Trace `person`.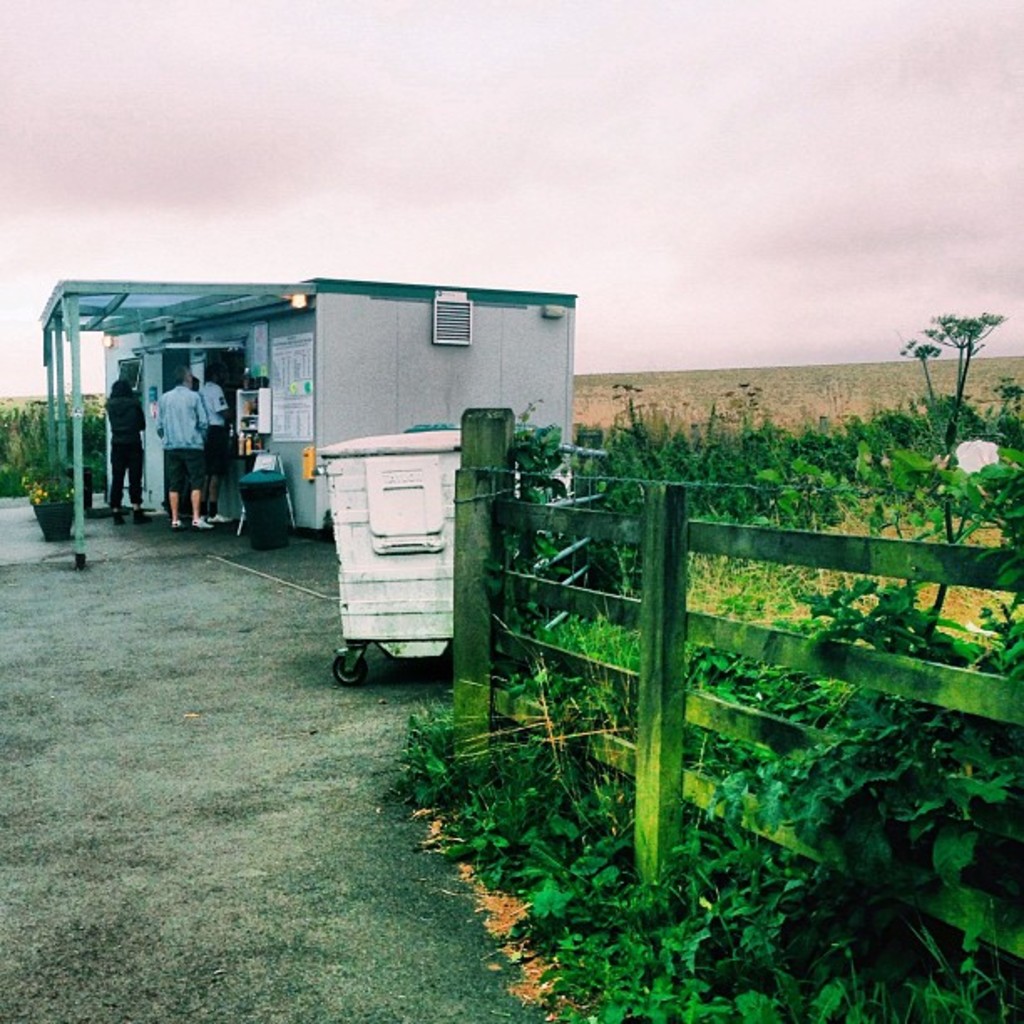
Traced to pyautogui.locateOnScreen(105, 360, 149, 520).
